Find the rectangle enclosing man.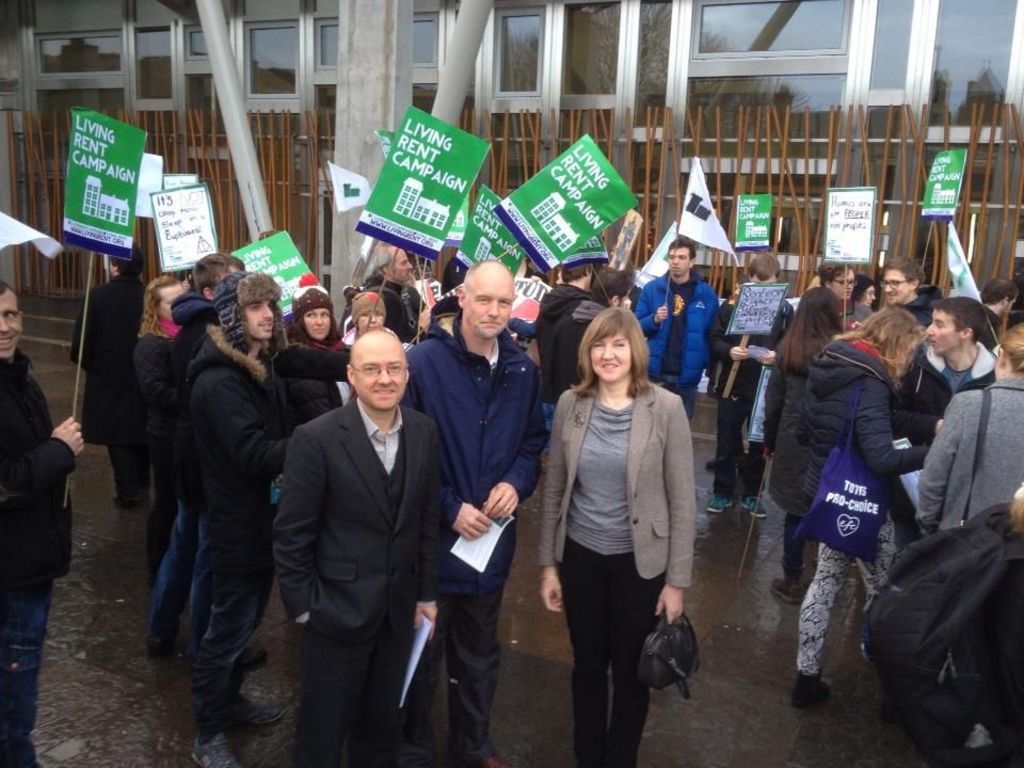
bbox=[396, 253, 548, 767].
